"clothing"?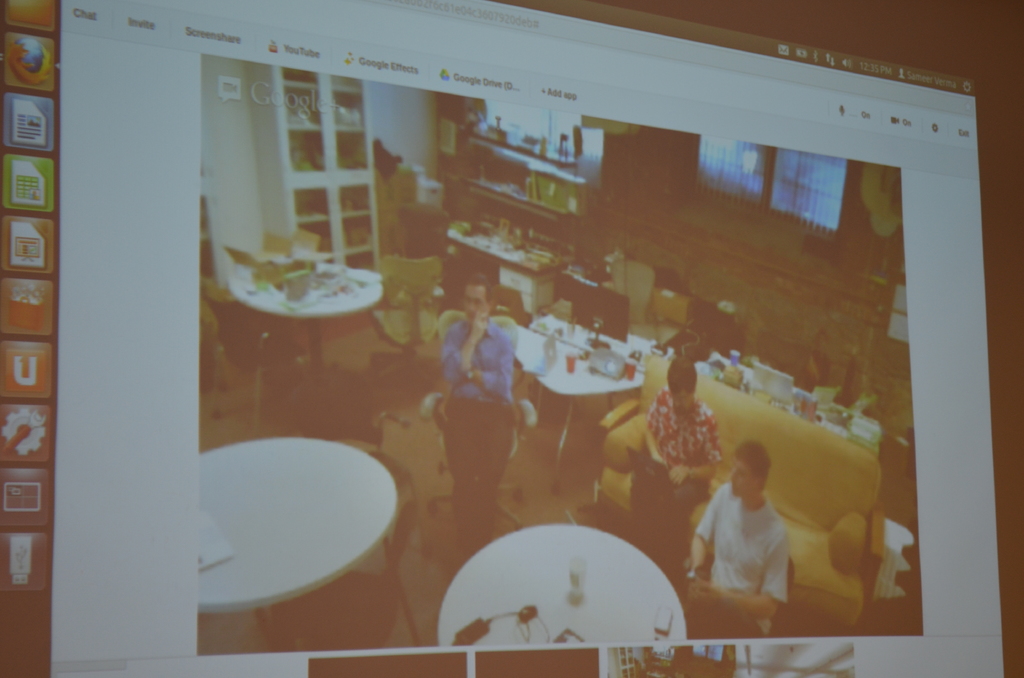
(693, 469, 805, 621)
